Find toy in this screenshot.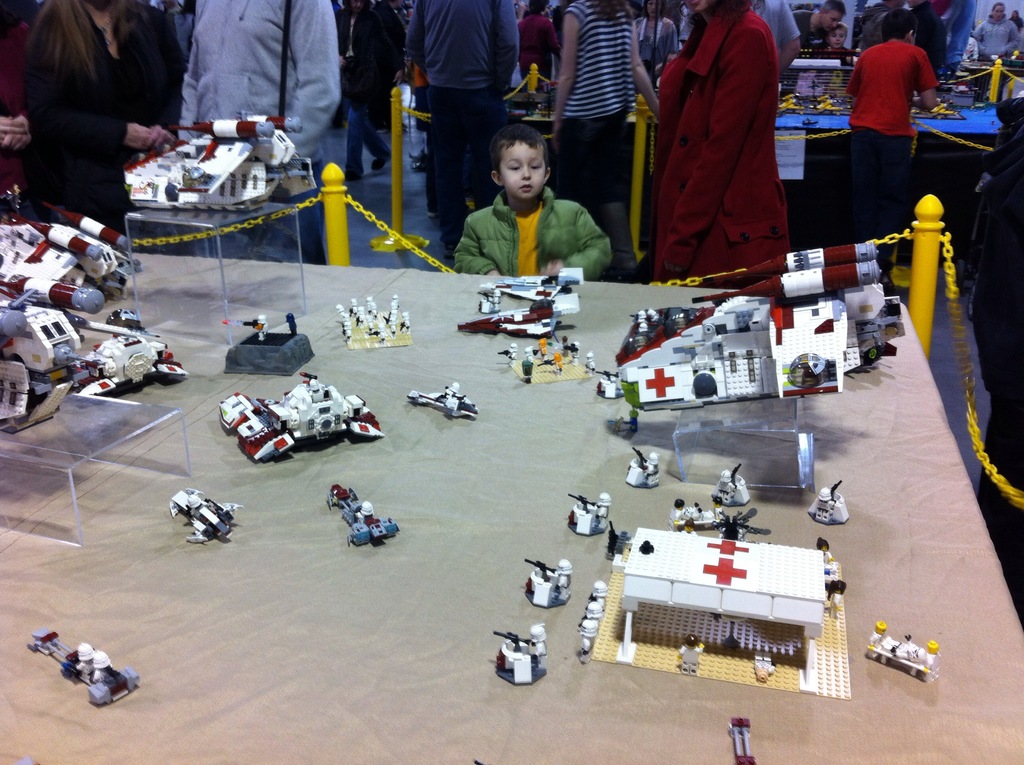
The bounding box for toy is bbox=[476, 283, 509, 319].
